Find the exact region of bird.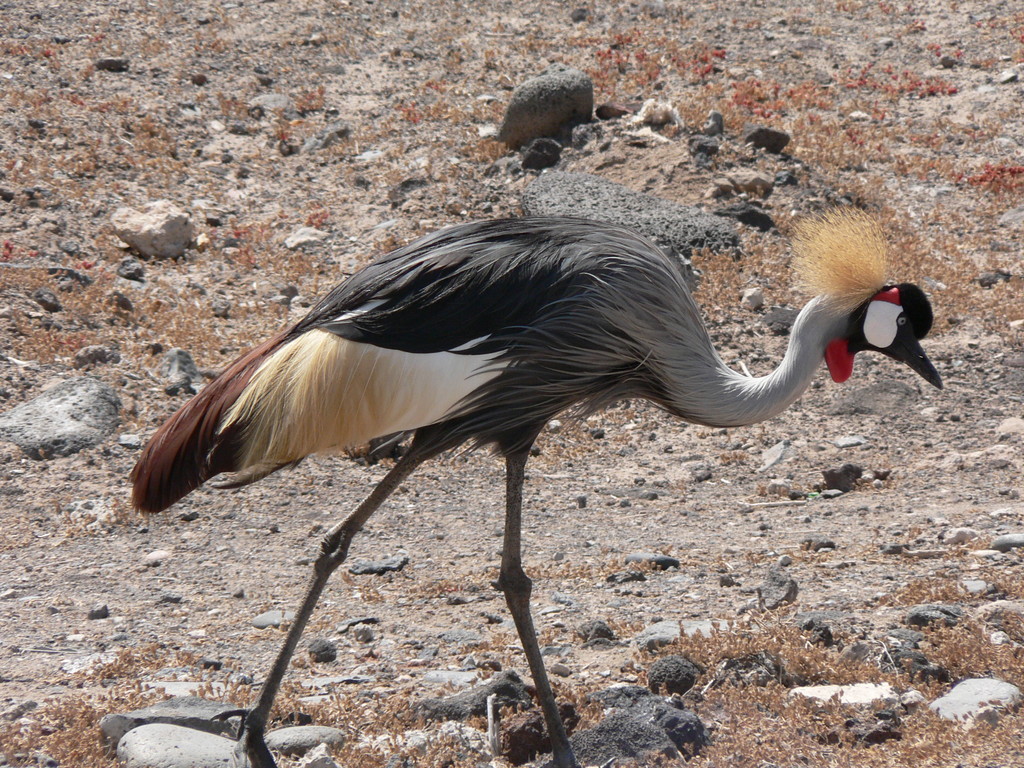
Exact region: {"left": 120, "top": 185, "right": 952, "bottom": 712}.
